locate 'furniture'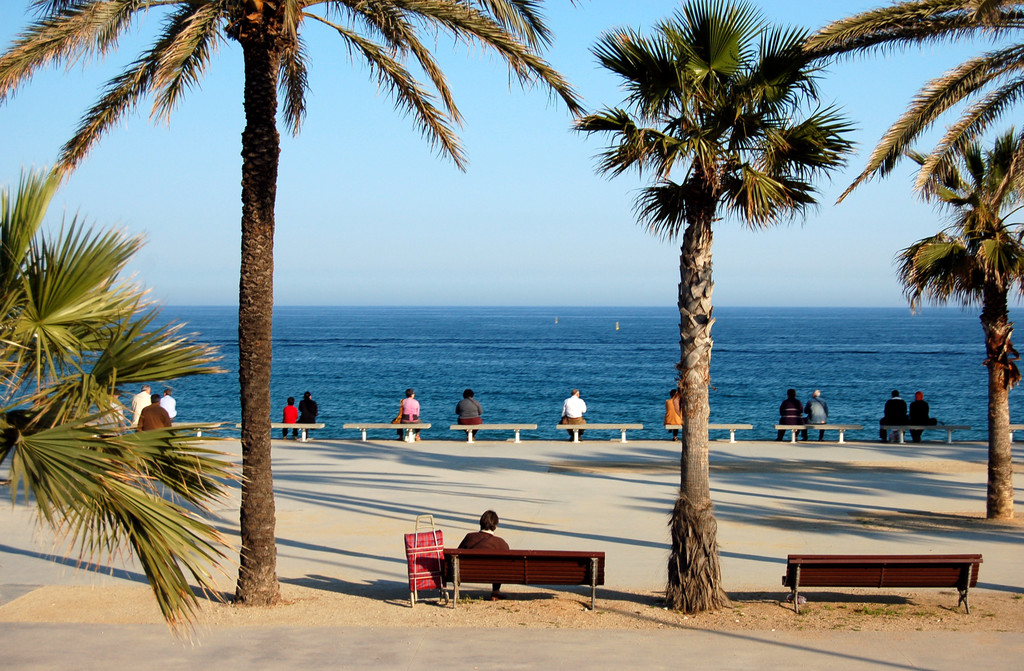
779, 549, 984, 617
